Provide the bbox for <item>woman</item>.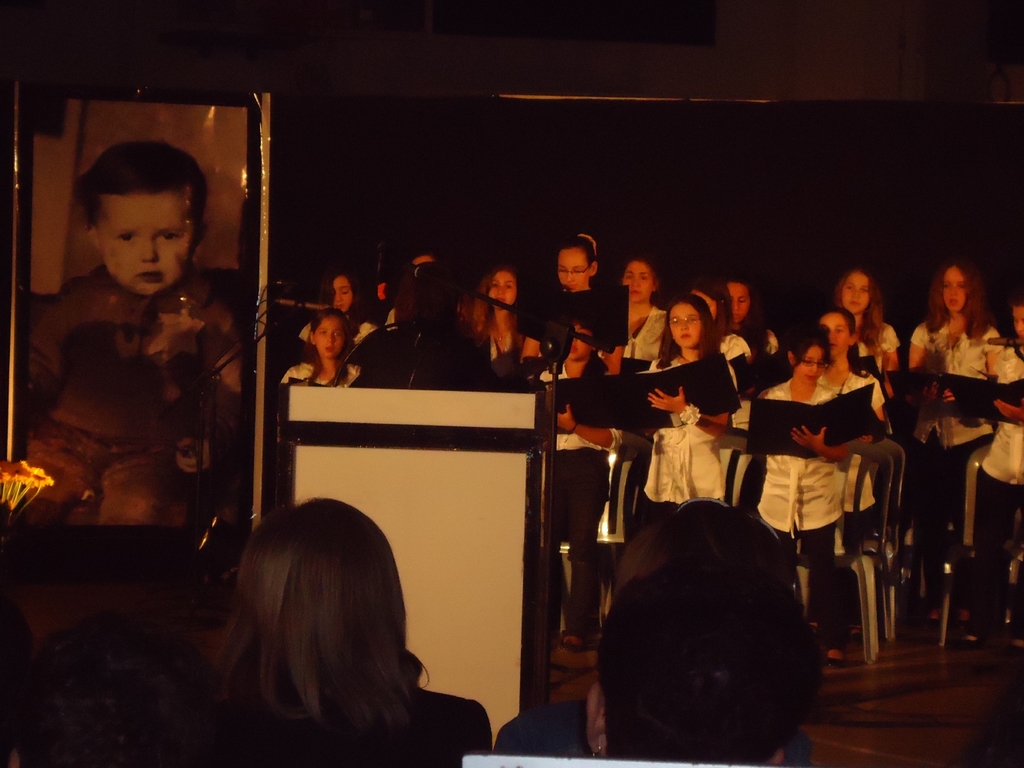
(left=609, top=255, right=670, bottom=373).
